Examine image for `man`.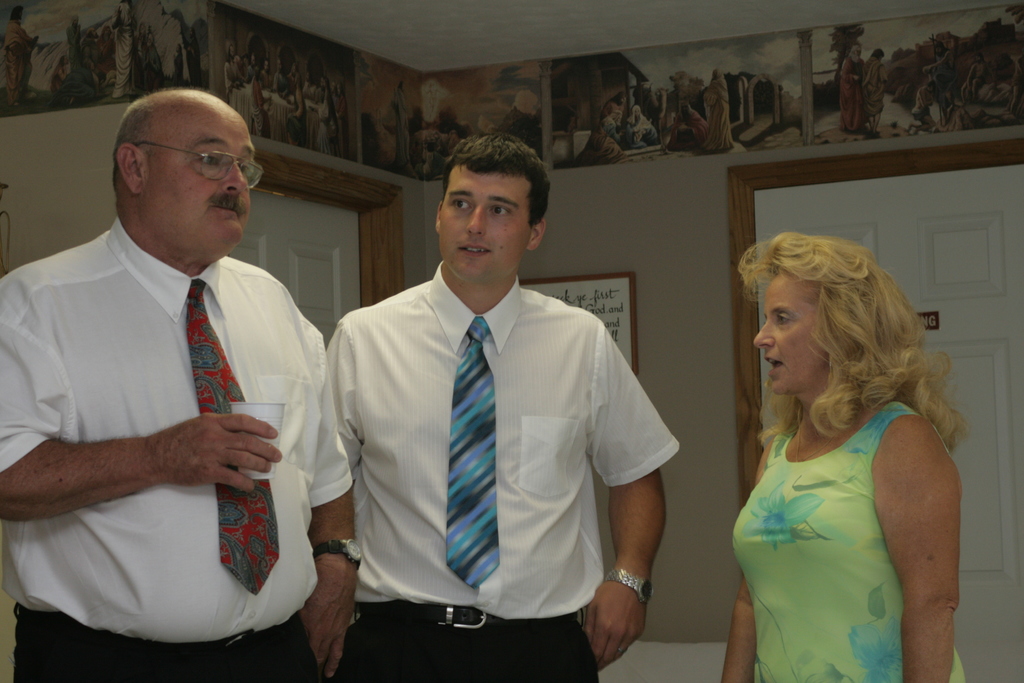
Examination result: box=[705, 65, 736, 151].
